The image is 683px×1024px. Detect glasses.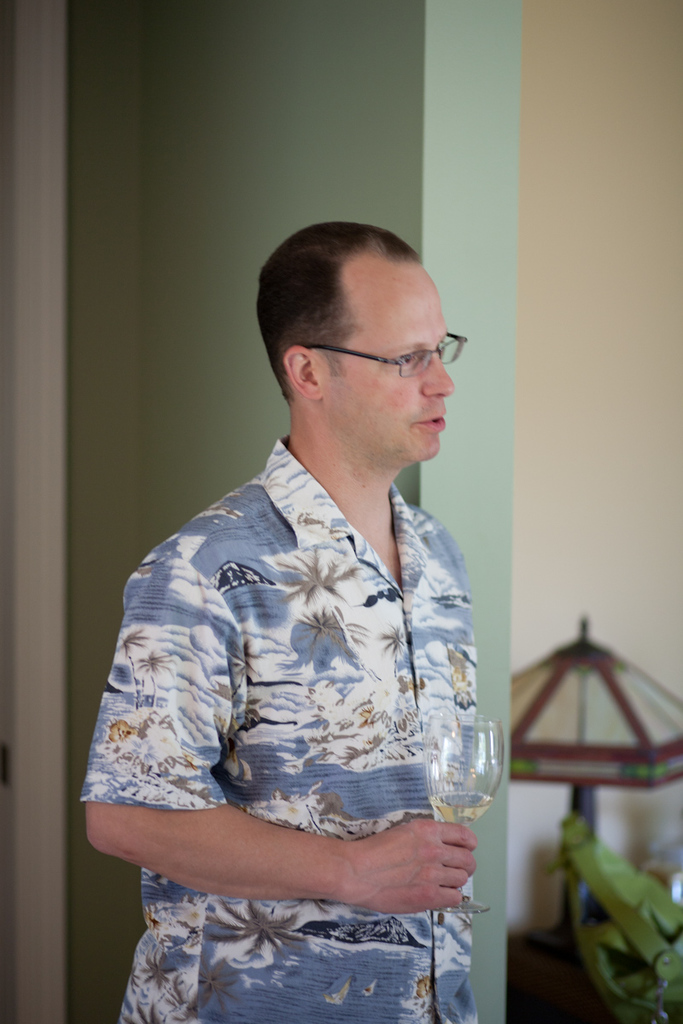
Detection: box=[277, 325, 470, 395].
